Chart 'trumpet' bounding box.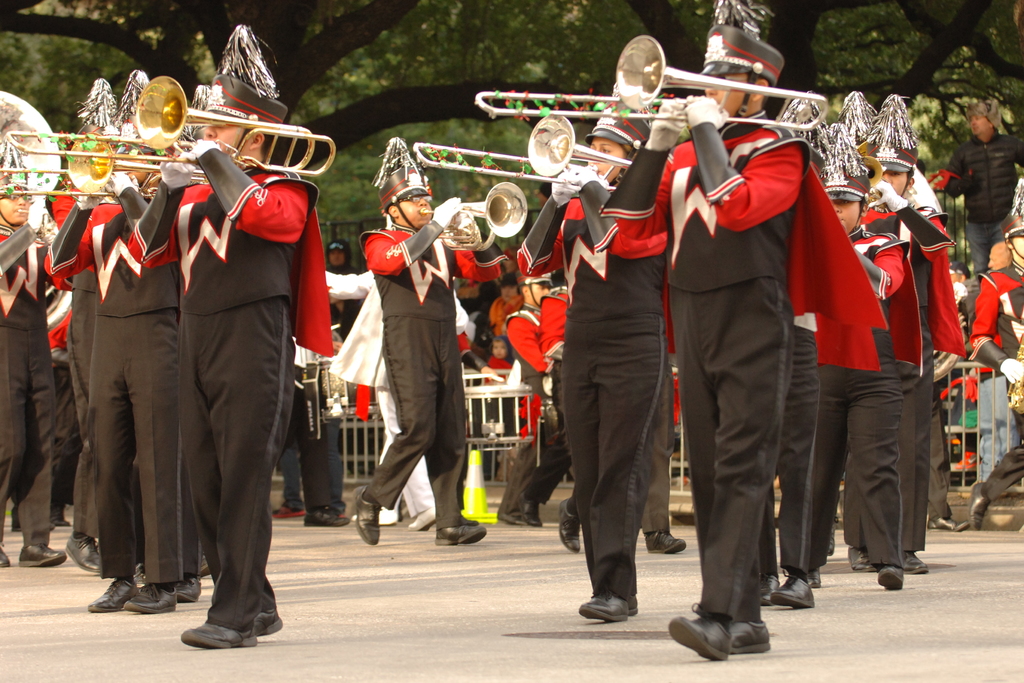
Charted: bbox=(415, 181, 527, 255).
